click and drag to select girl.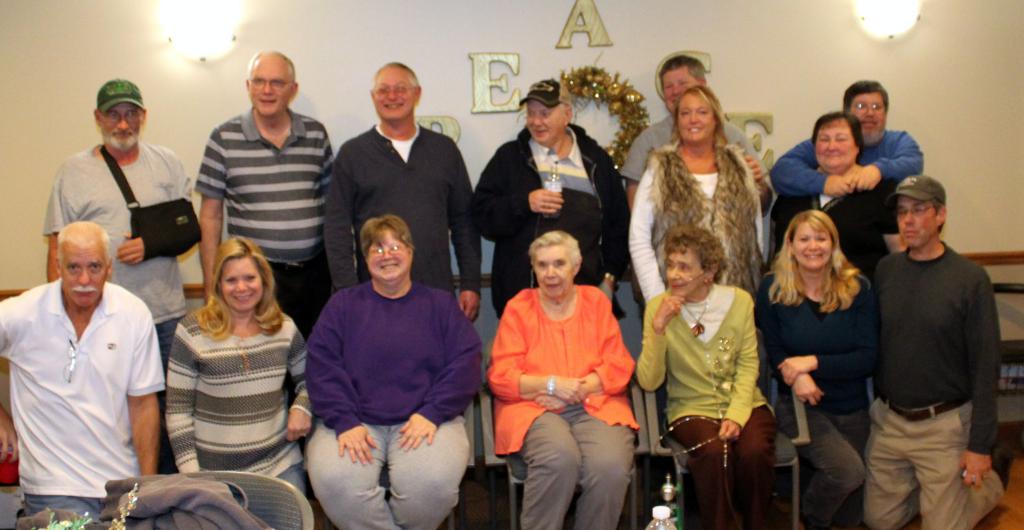
Selection: (left=162, top=232, right=312, bottom=500).
